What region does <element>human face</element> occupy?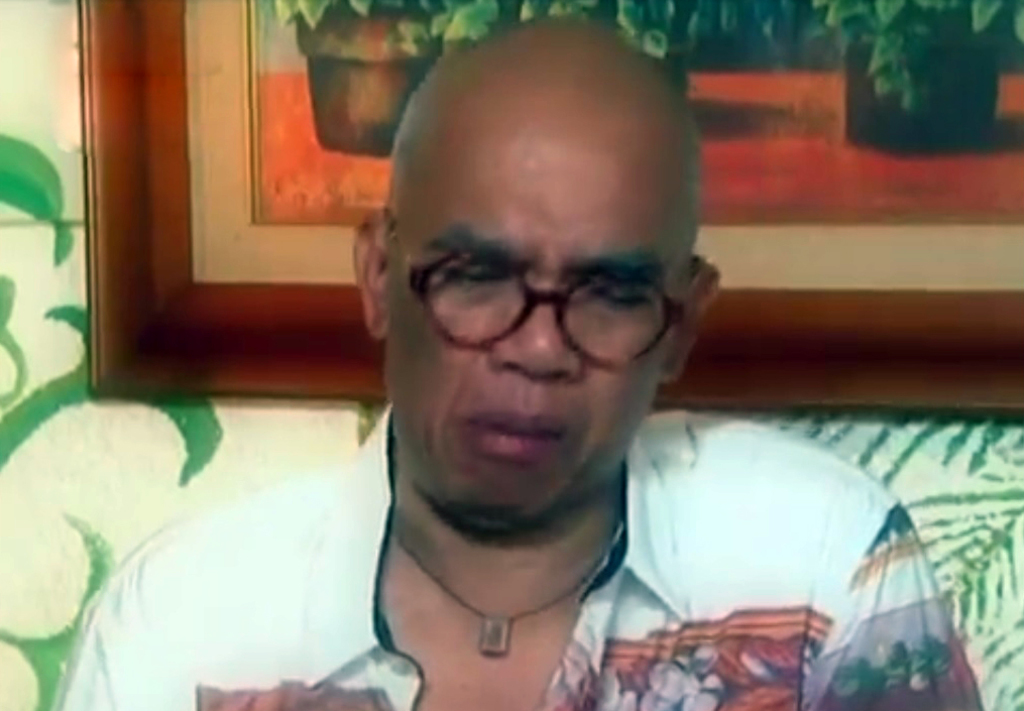
box(385, 110, 695, 538).
